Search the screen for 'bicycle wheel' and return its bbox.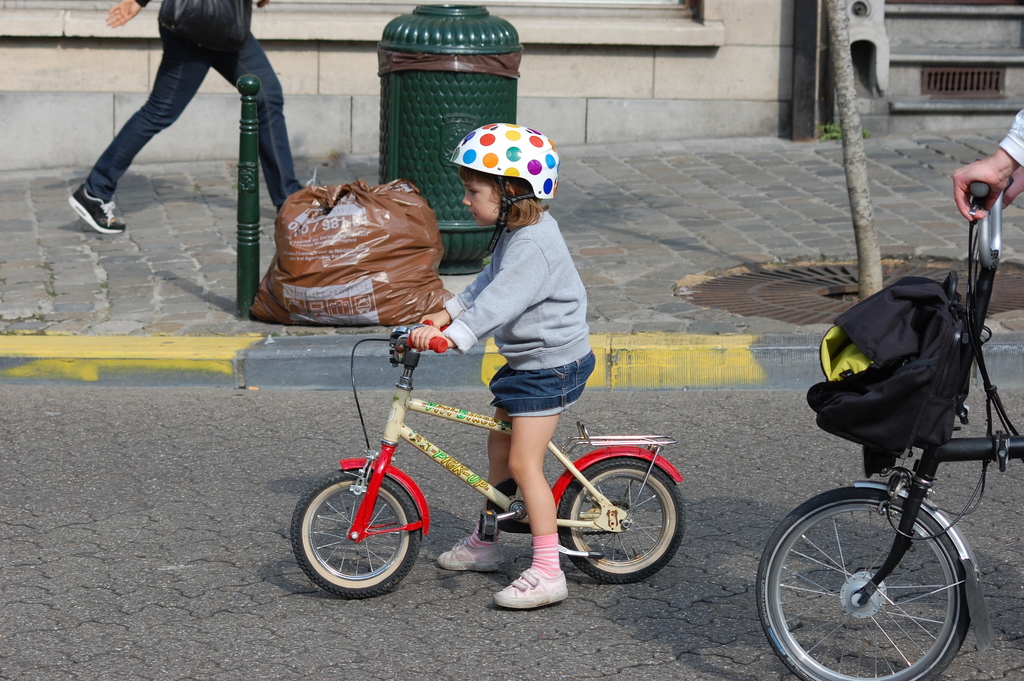
Found: <region>556, 456, 694, 585</region>.
